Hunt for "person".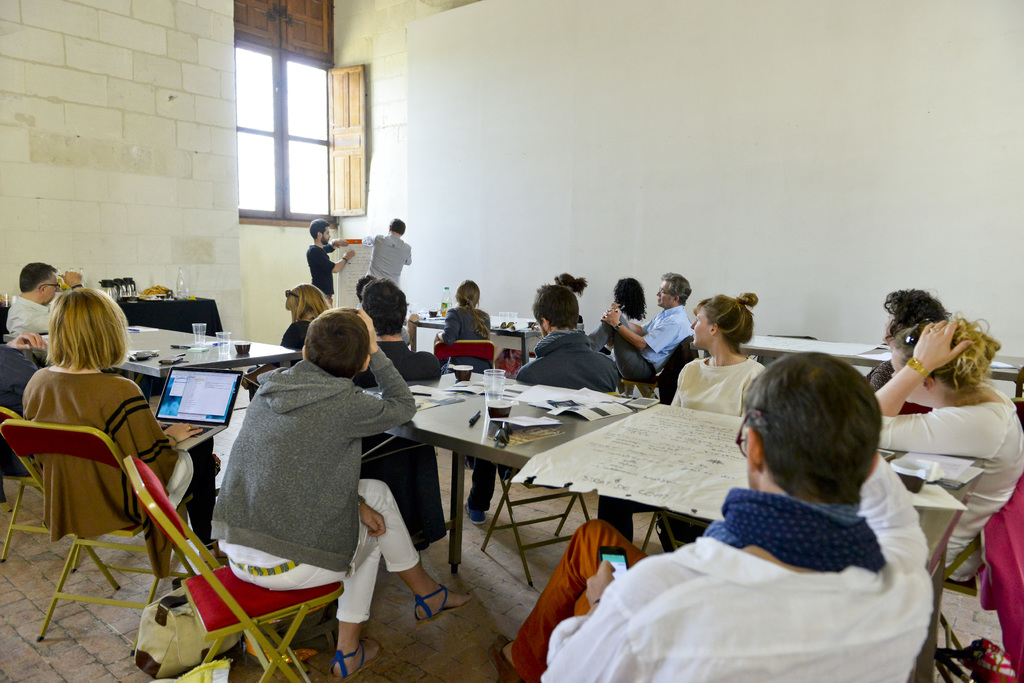
Hunted down at rect(17, 275, 189, 636).
